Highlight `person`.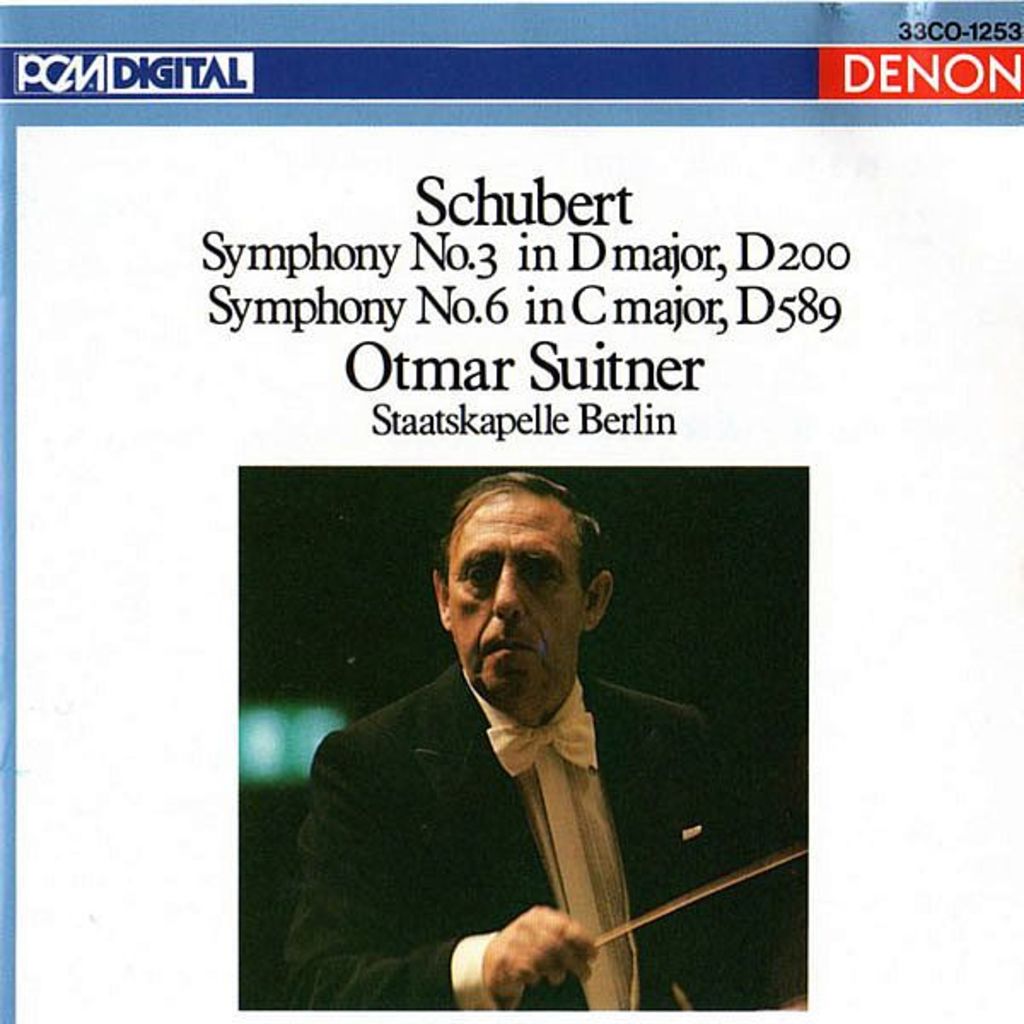
Highlighted region: bbox=(307, 471, 695, 1010).
